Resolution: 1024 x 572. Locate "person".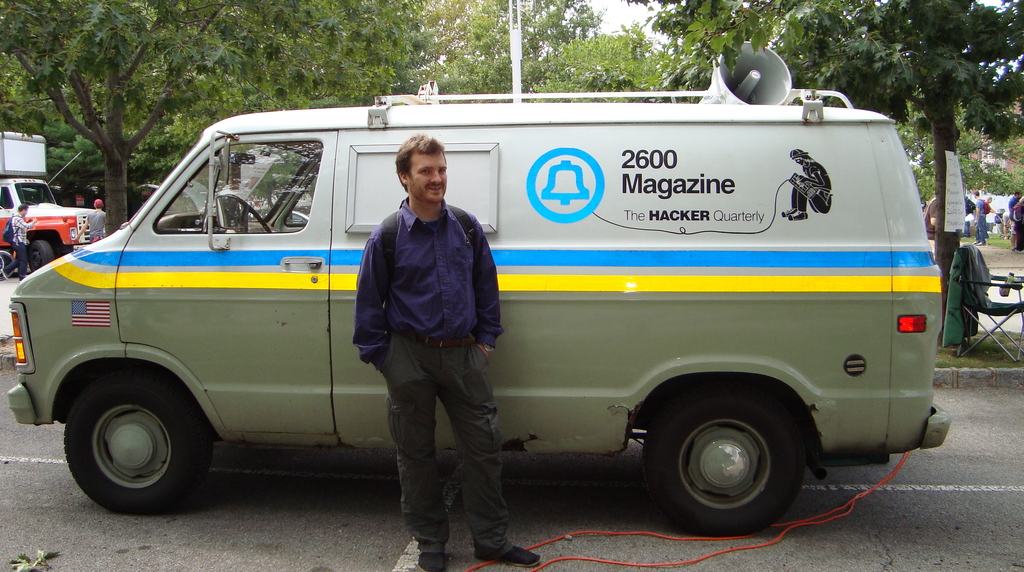
{"x1": 0, "y1": 197, "x2": 24, "y2": 288}.
